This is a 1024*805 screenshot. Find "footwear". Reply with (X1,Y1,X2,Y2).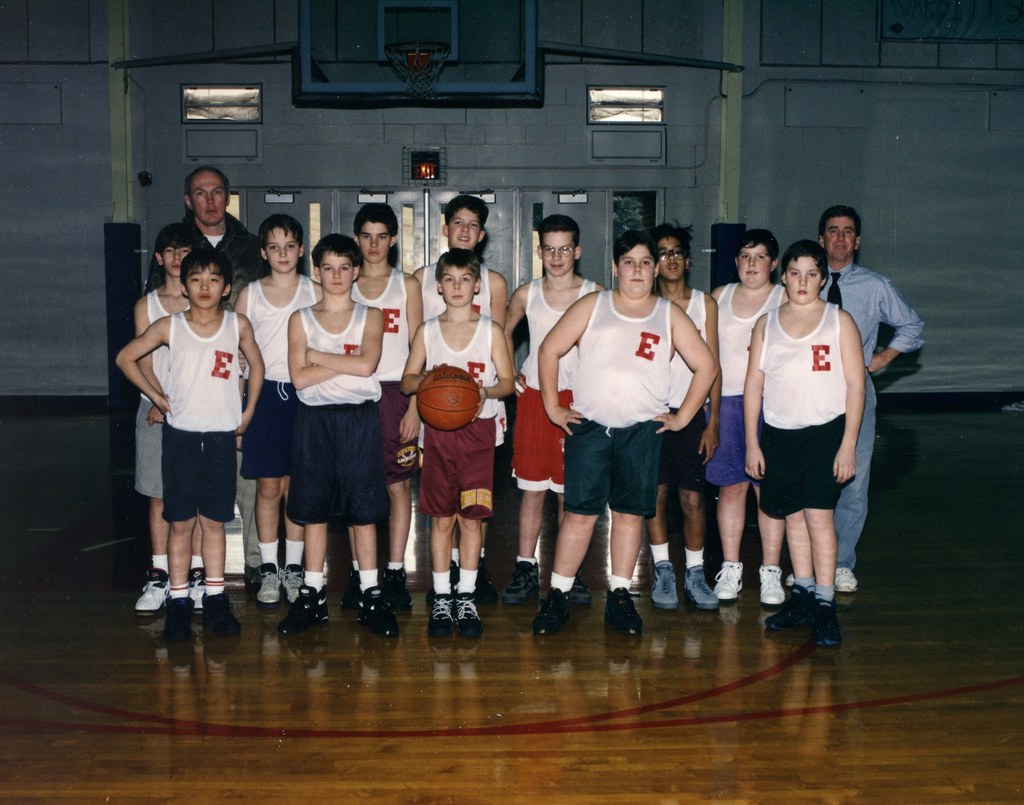
(474,557,498,605).
